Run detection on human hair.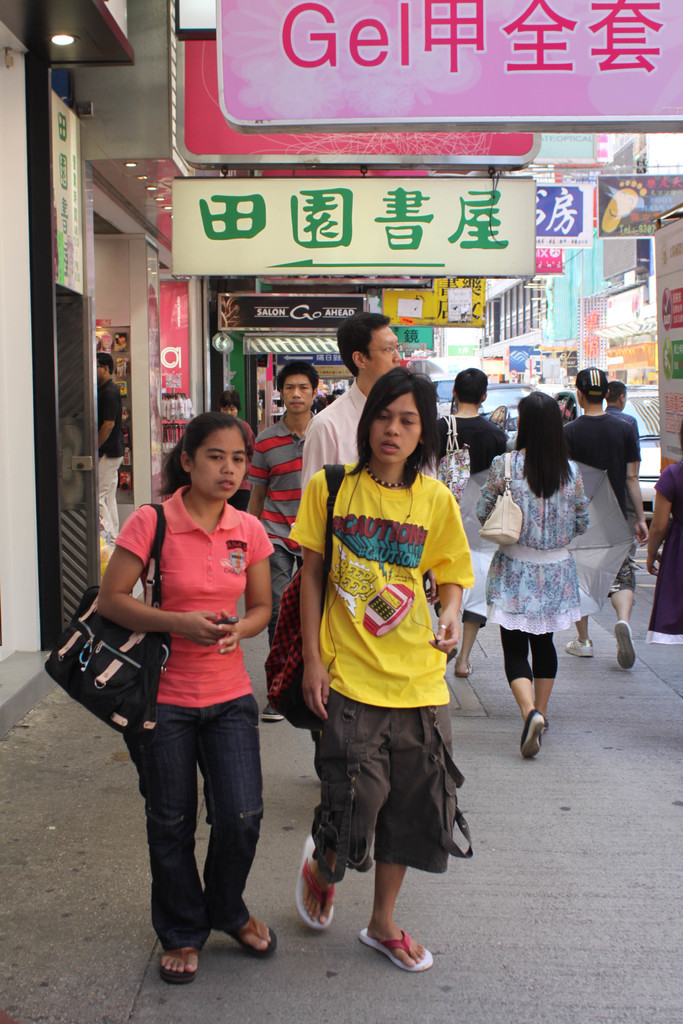
Result: locate(513, 387, 575, 499).
